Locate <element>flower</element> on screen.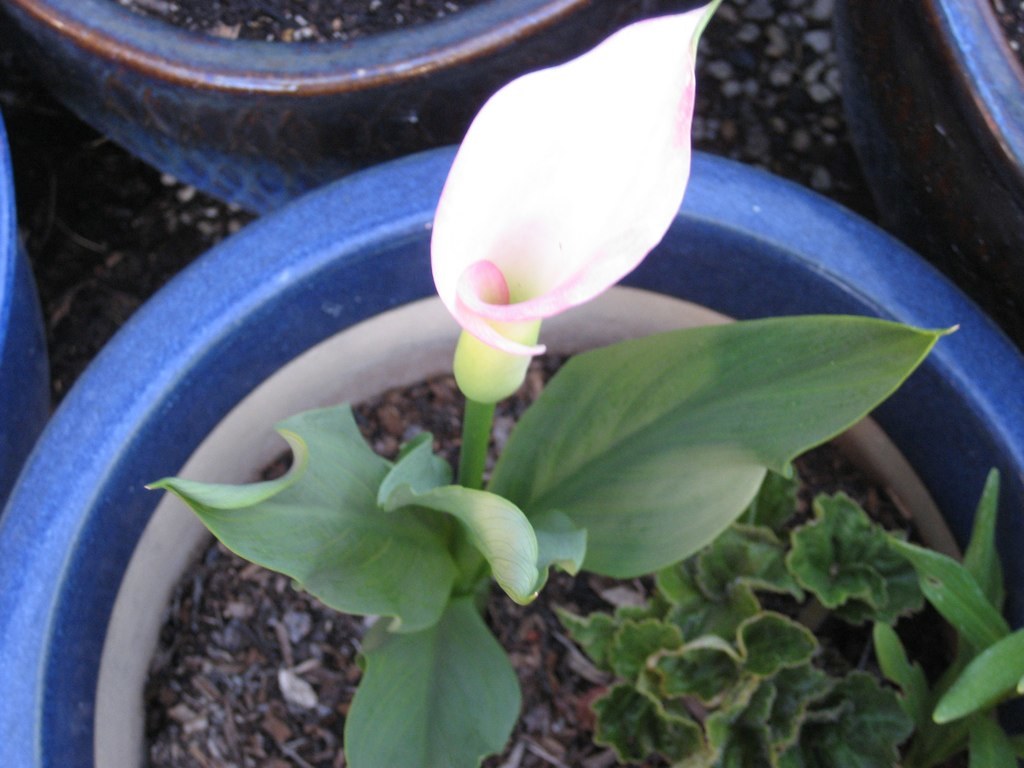
On screen at <bbox>418, 21, 714, 420</bbox>.
